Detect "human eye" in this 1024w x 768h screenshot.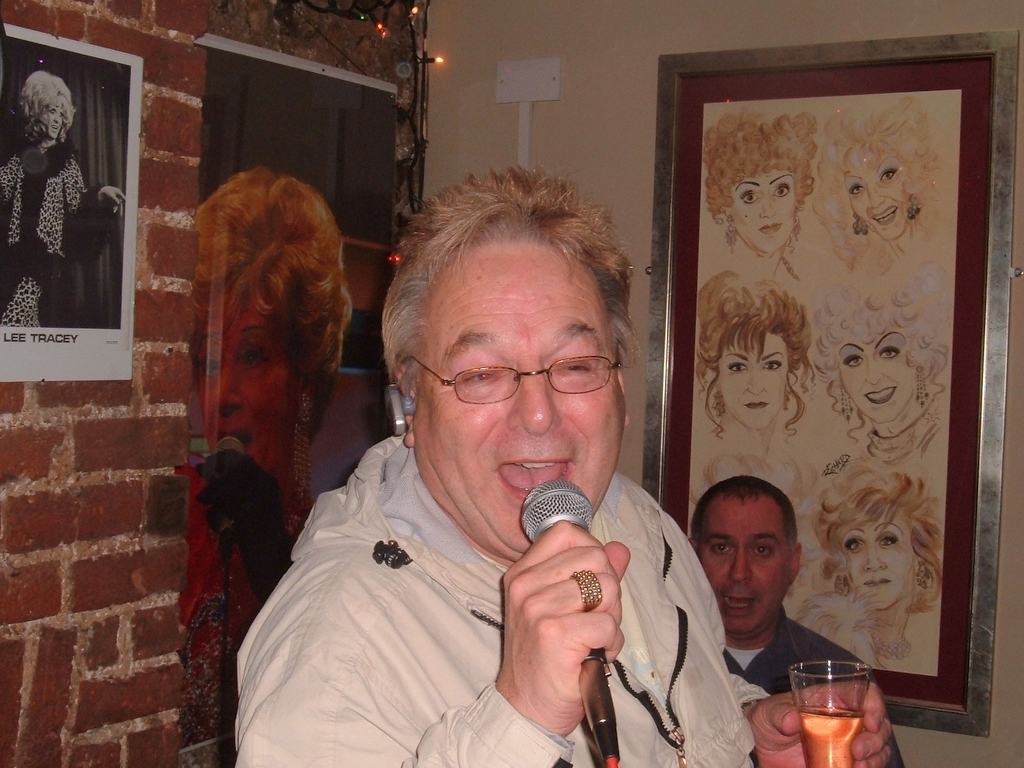
Detection: 552:355:599:385.
